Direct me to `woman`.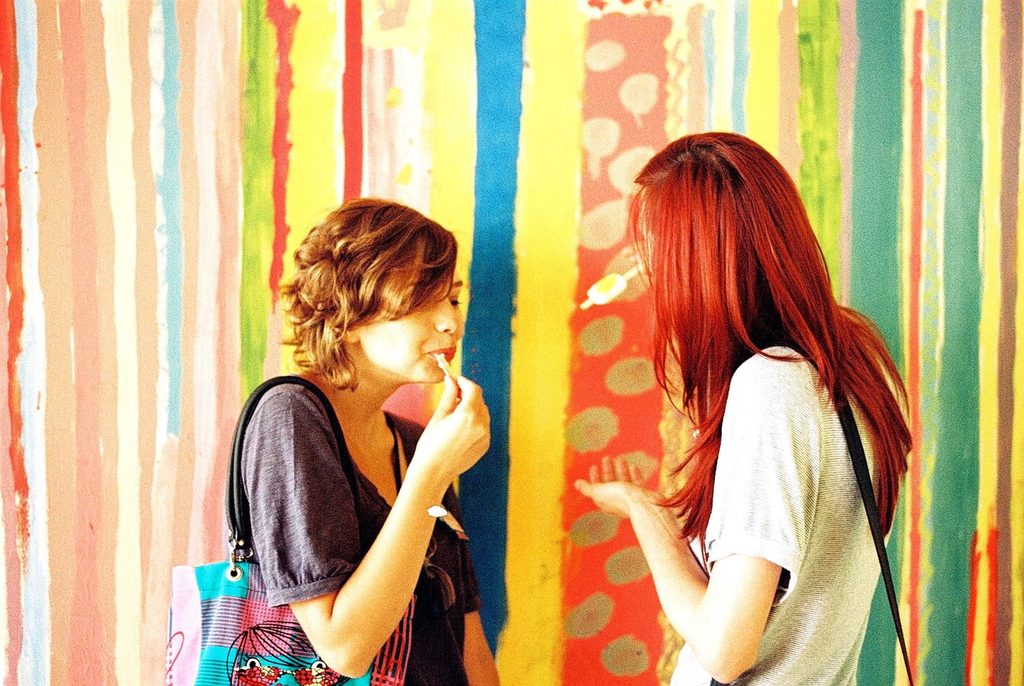
Direction: l=576, t=146, r=924, b=685.
